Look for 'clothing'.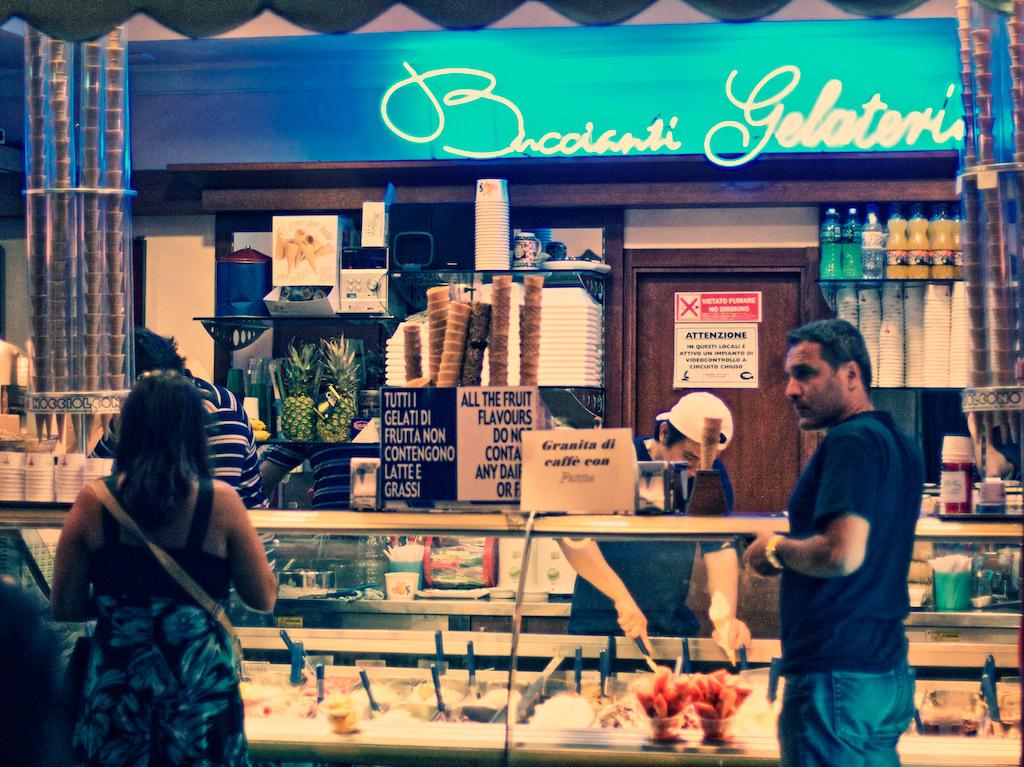
Found: <region>89, 468, 251, 766</region>.
